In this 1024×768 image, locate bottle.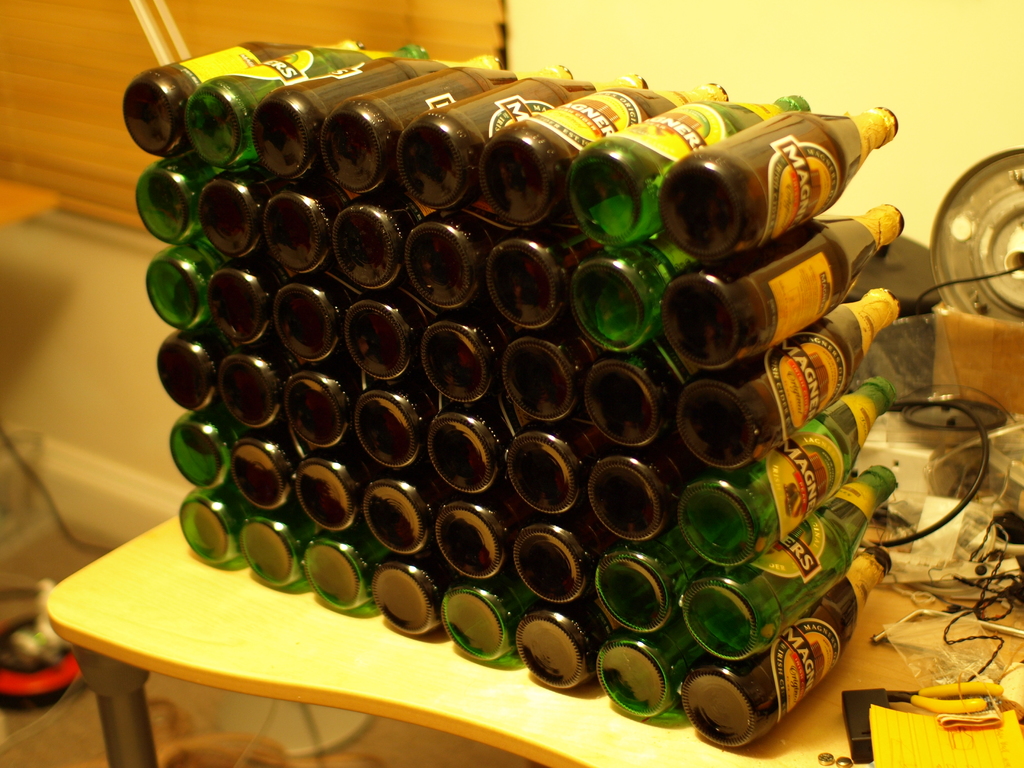
Bounding box: Rect(499, 419, 603, 513).
